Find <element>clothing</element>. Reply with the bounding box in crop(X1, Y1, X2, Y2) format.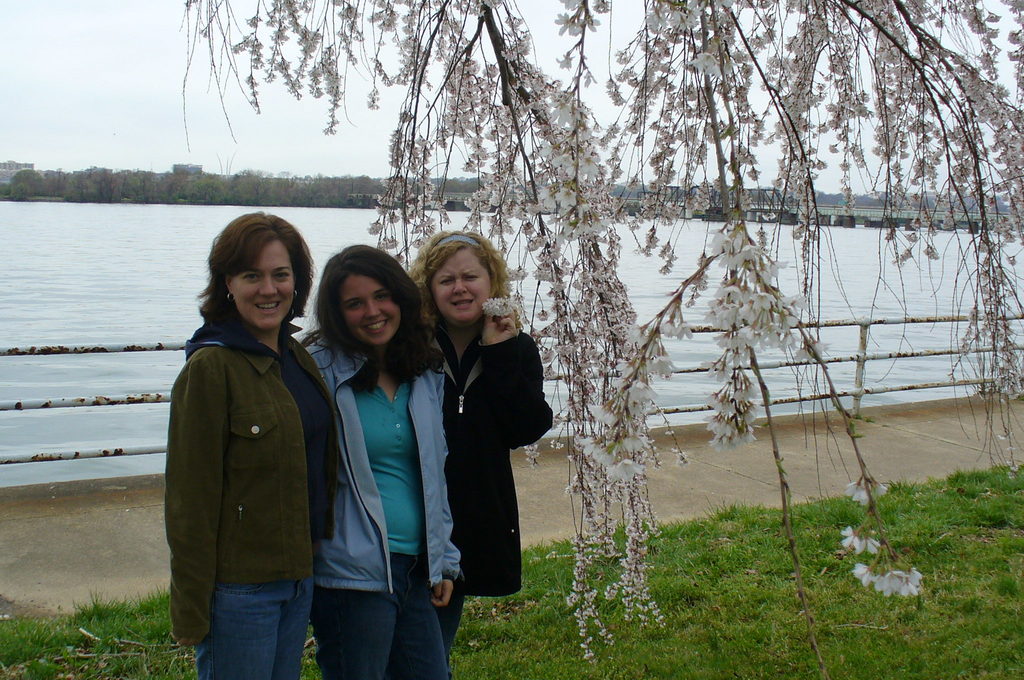
crop(429, 310, 542, 671).
